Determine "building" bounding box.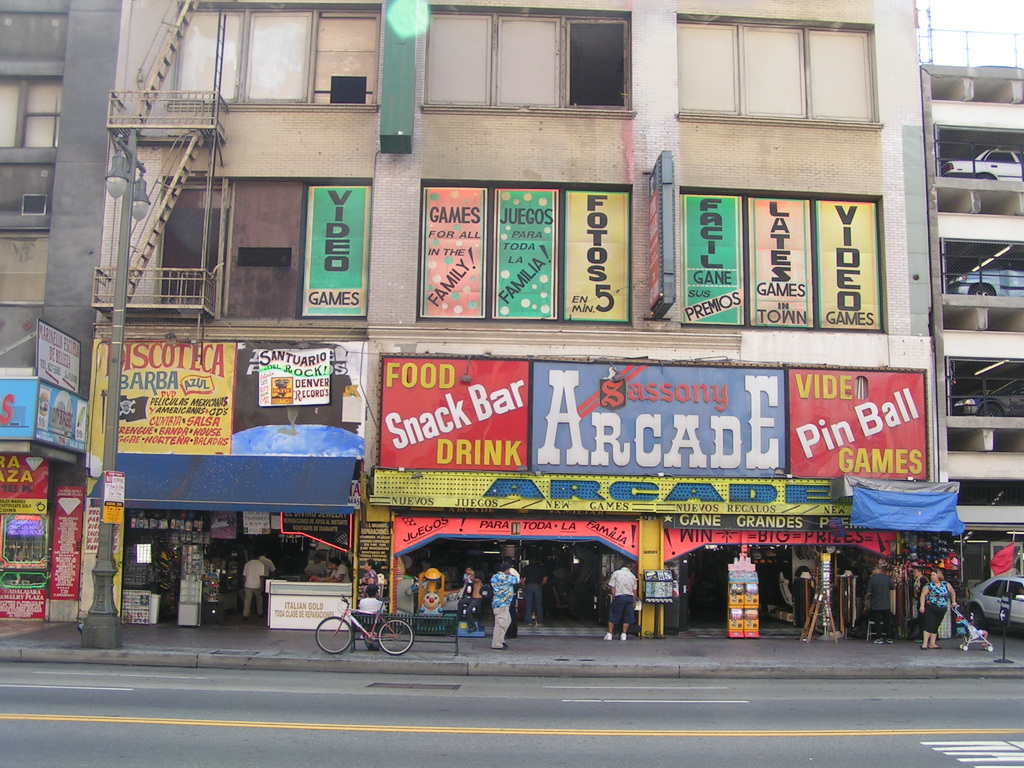
Determined: crop(0, 0, 120, 625).
